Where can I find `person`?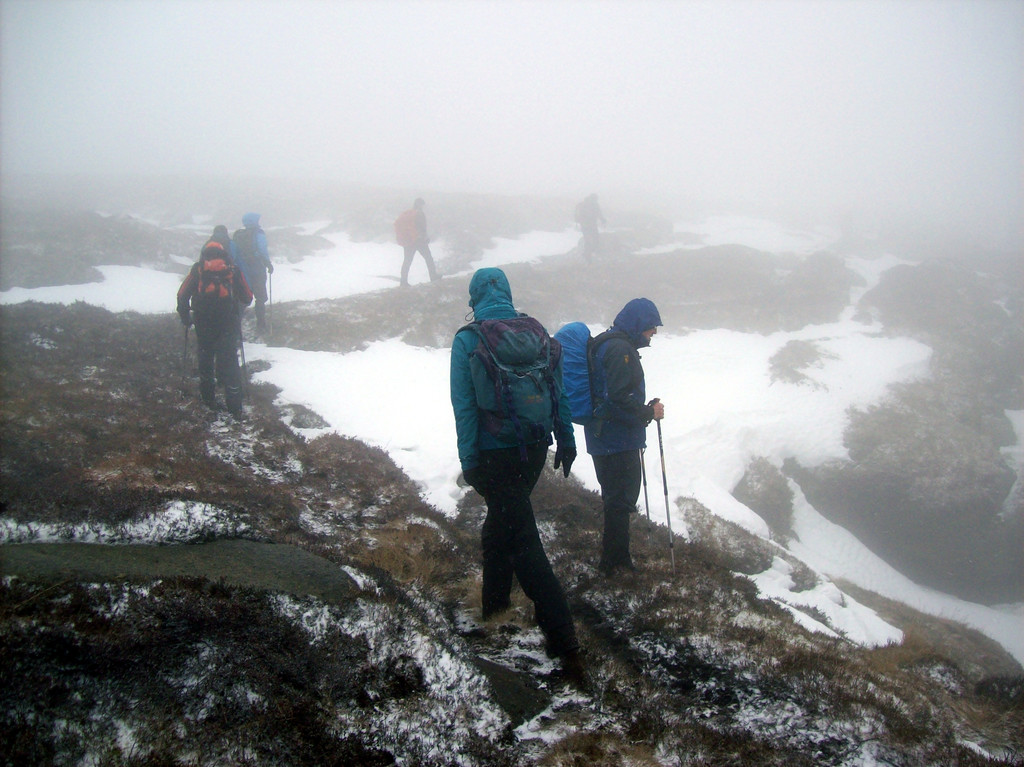
You can find it at pyautogui.locateOnScreen(582, 293, 669, 574).
